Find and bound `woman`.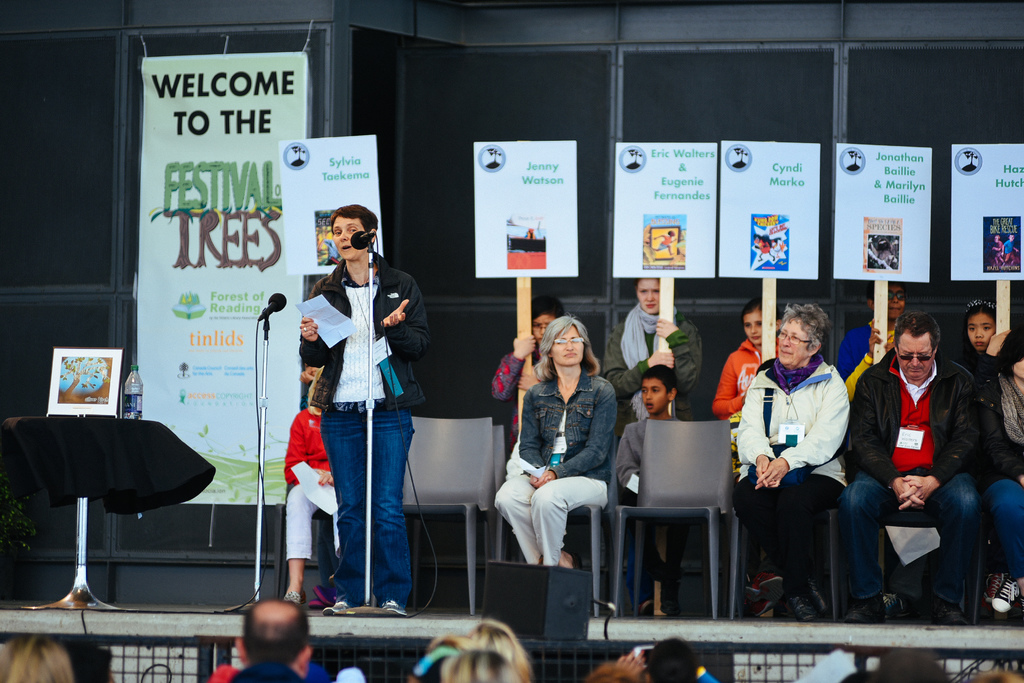
Bound: 605,275,702,618.
